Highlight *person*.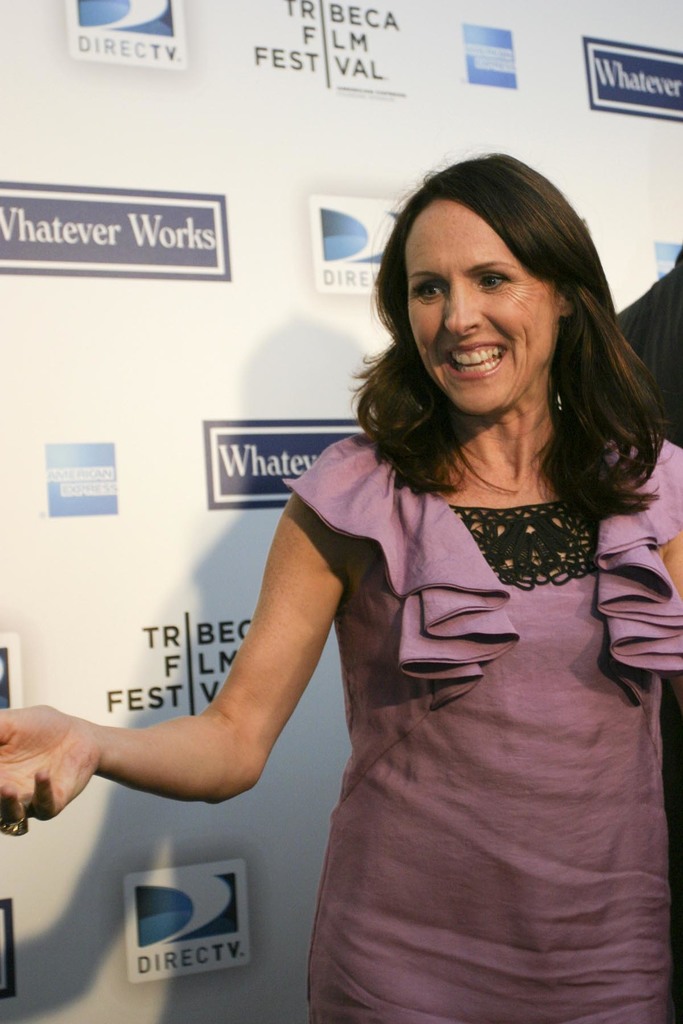
Highlighted region: crop(37, 202, 682, 969).
